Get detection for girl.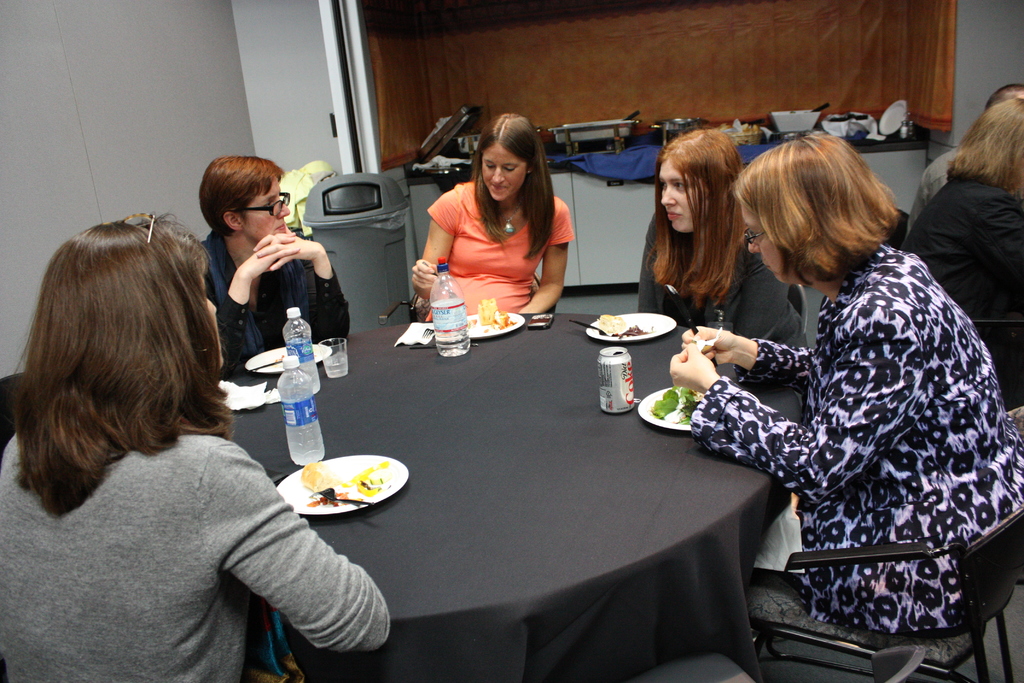
Detection: x1=893 y1=92 x2=1023 y2=414.
